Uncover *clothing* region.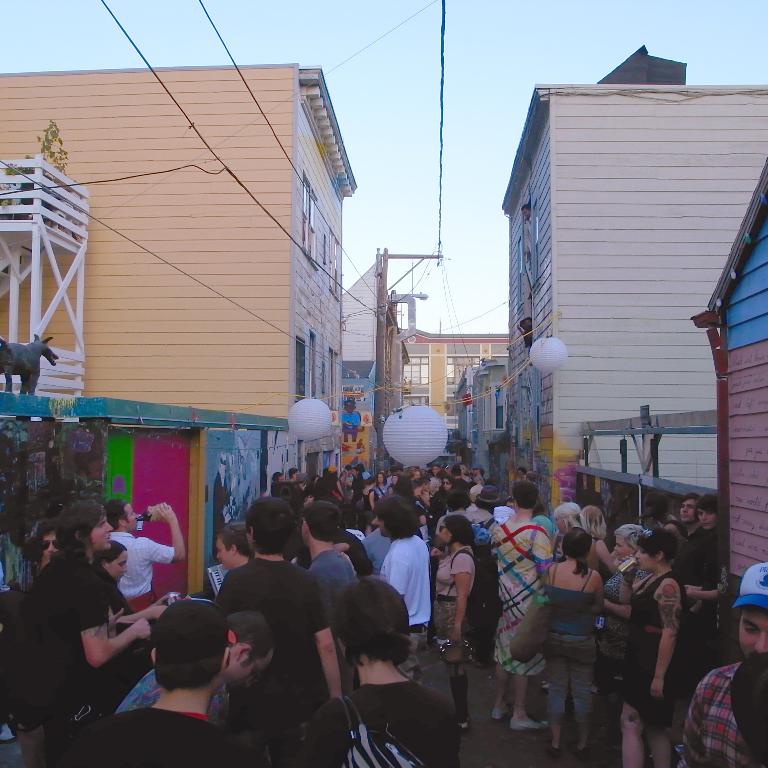
Uncovered: select_region(488, 520, 552, 675).
